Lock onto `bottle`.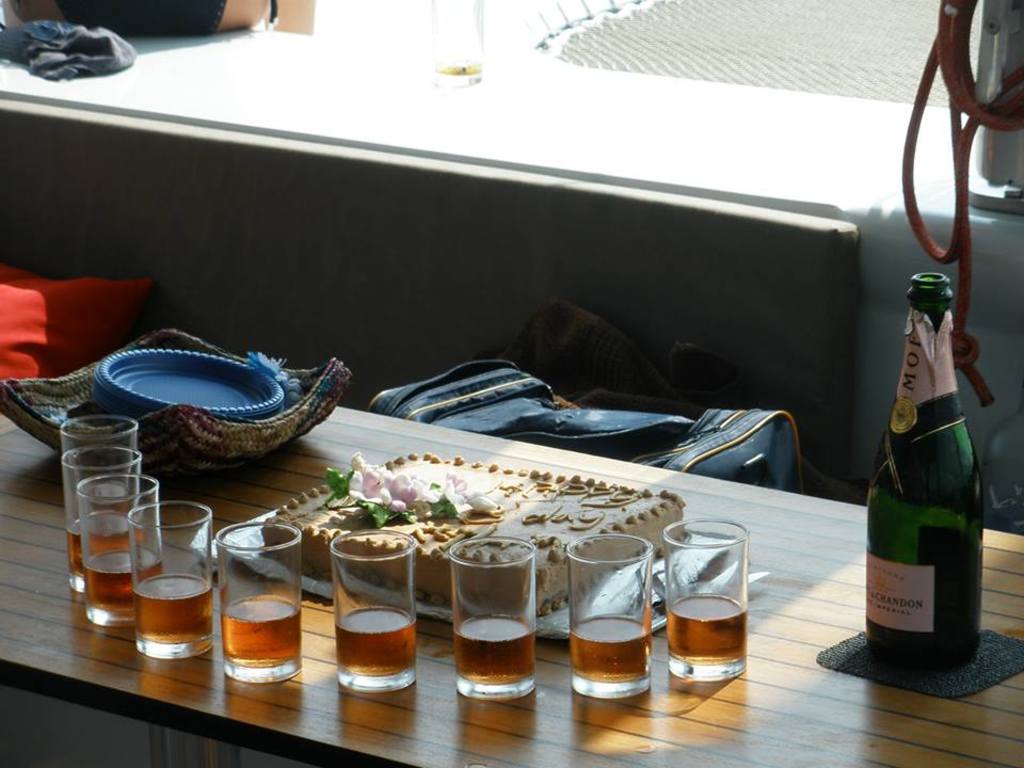
Locked: 860:273:982:672.
